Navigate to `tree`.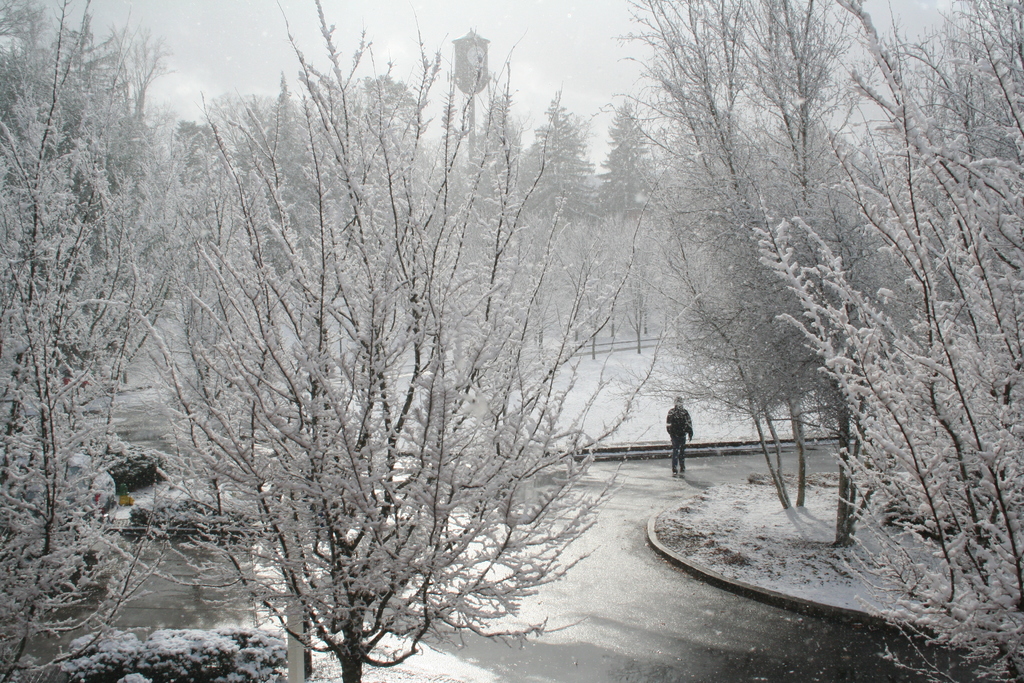
Navigation target: <box>0,3,204,678</box>.
